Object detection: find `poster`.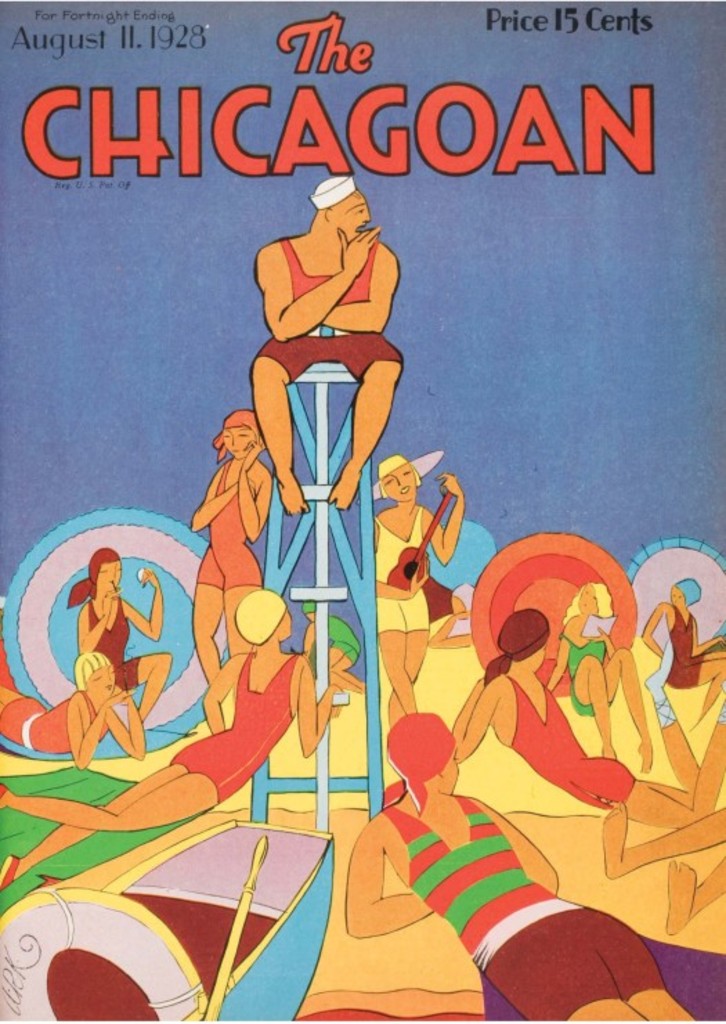
<box>0,0,725,1023</box>.
